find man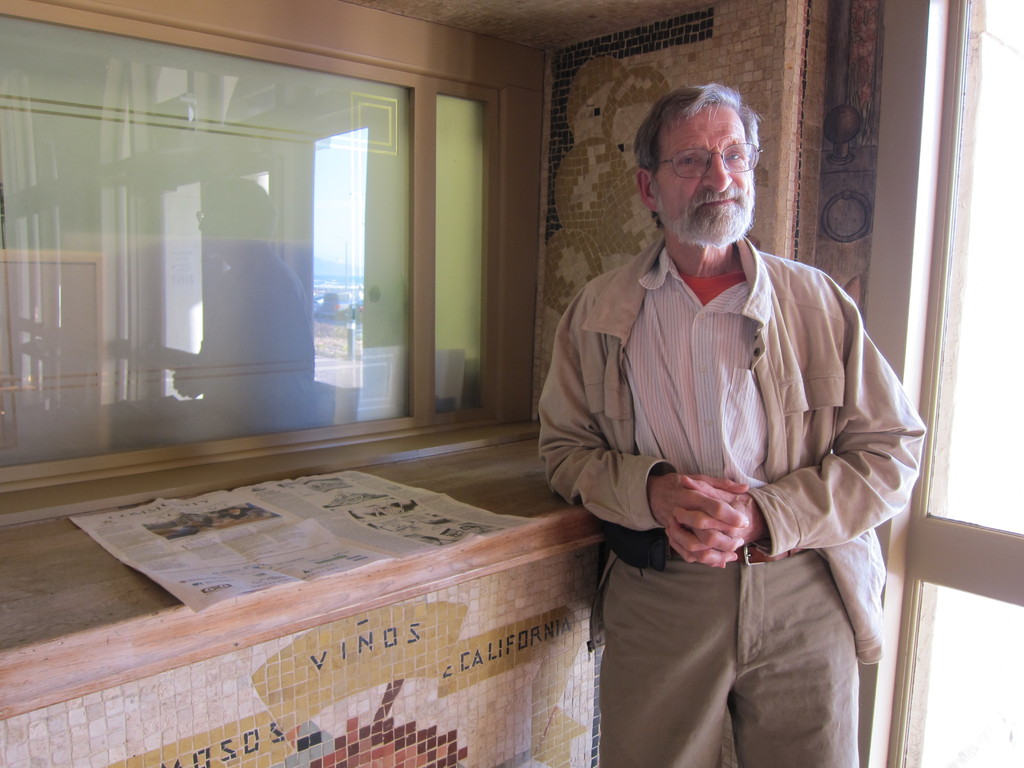
527/65/913/749
